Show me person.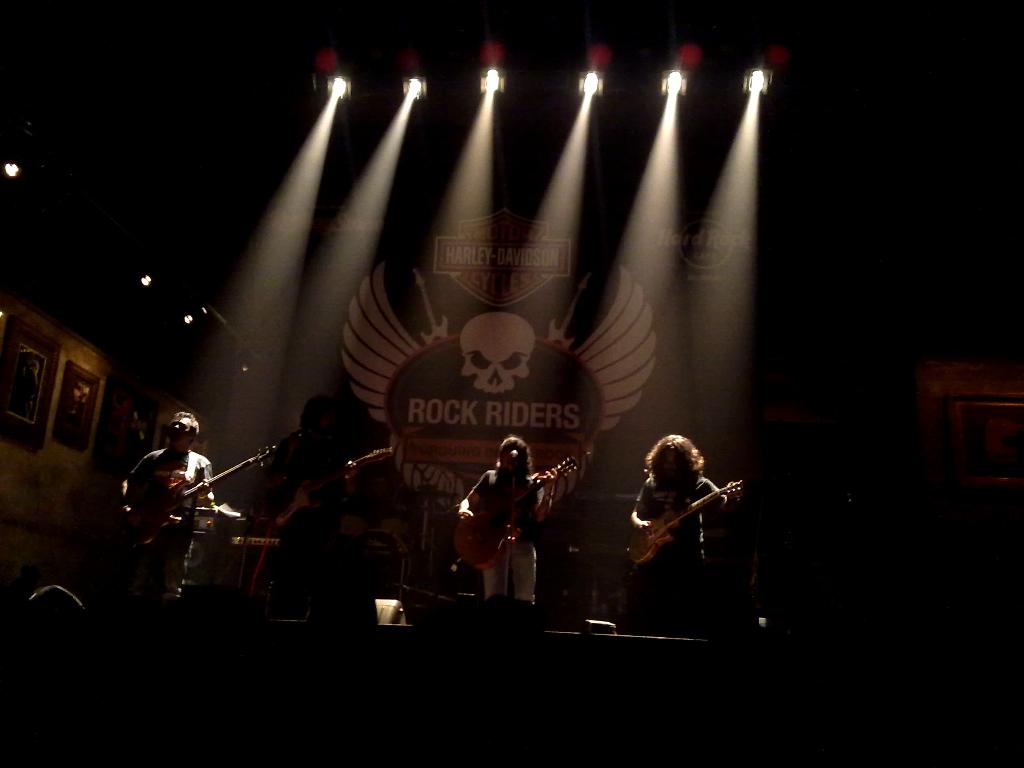
person is here: <region>449, 429, 547, 614</region>.
